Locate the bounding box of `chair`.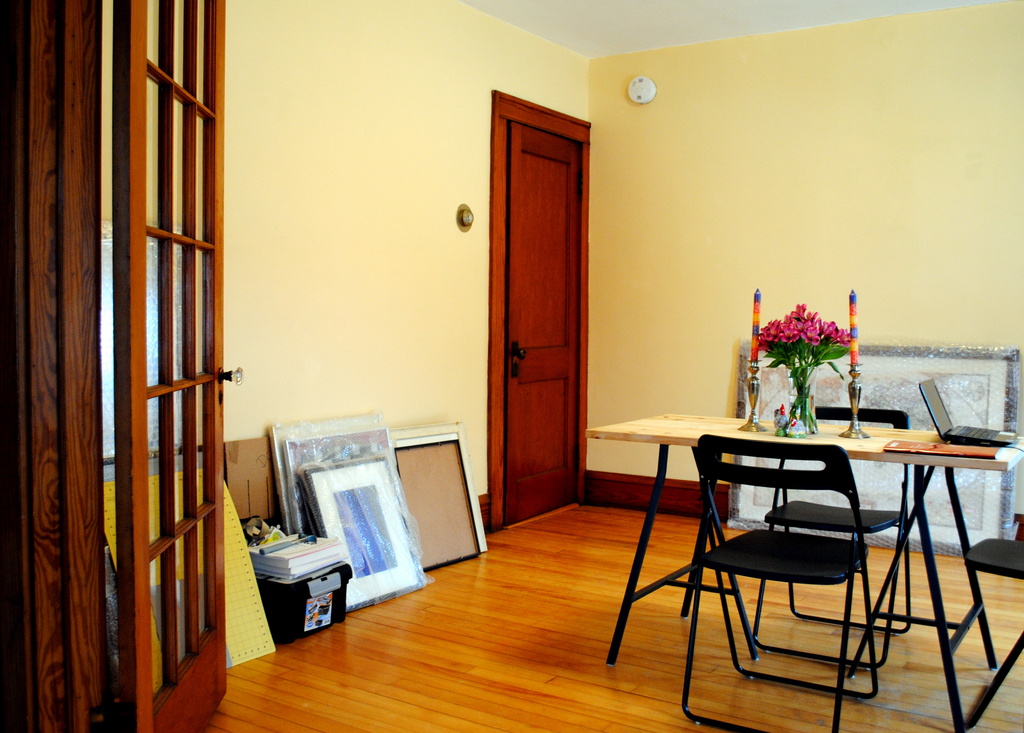
Bounding box: select_region(750, 403, 911, 668).
